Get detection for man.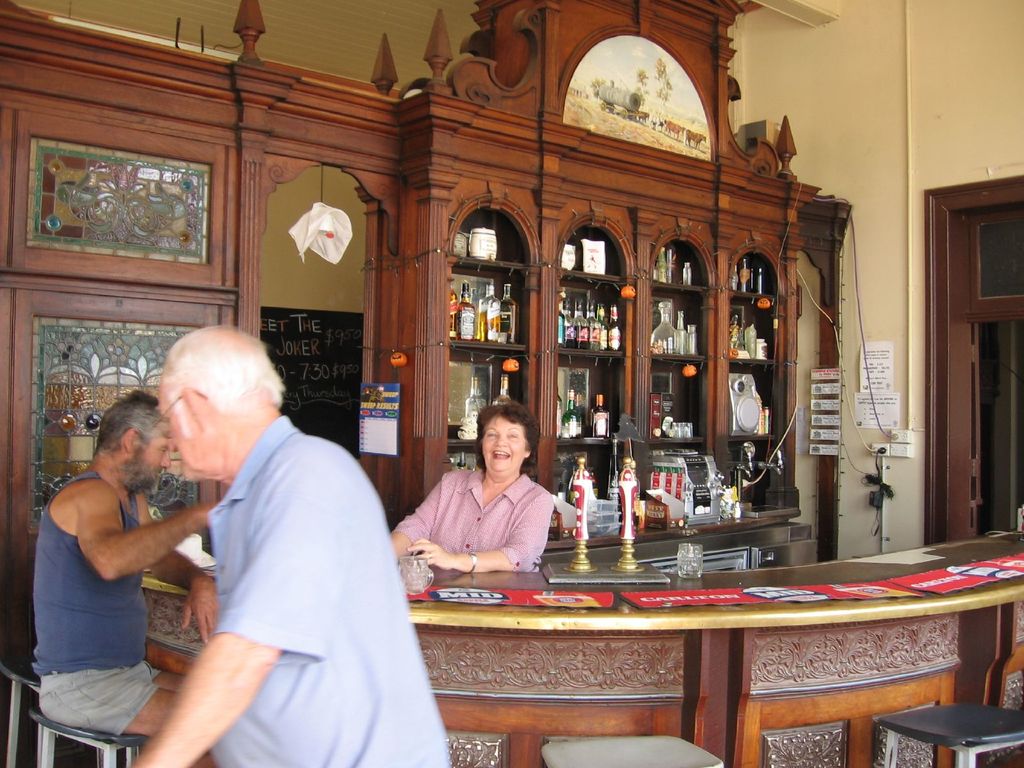
Detection: [x1=121, y1=323, x2=449, y2=767].
